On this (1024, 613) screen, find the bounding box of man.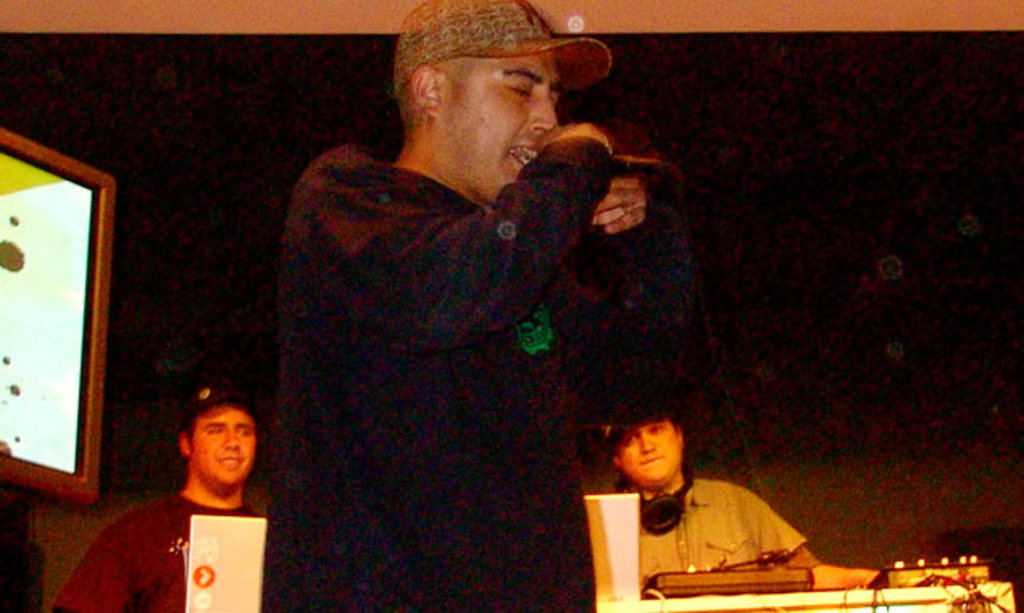
Bounding box: {"left": 39, "top": 395, "right": 268, "bottom": 611}.
